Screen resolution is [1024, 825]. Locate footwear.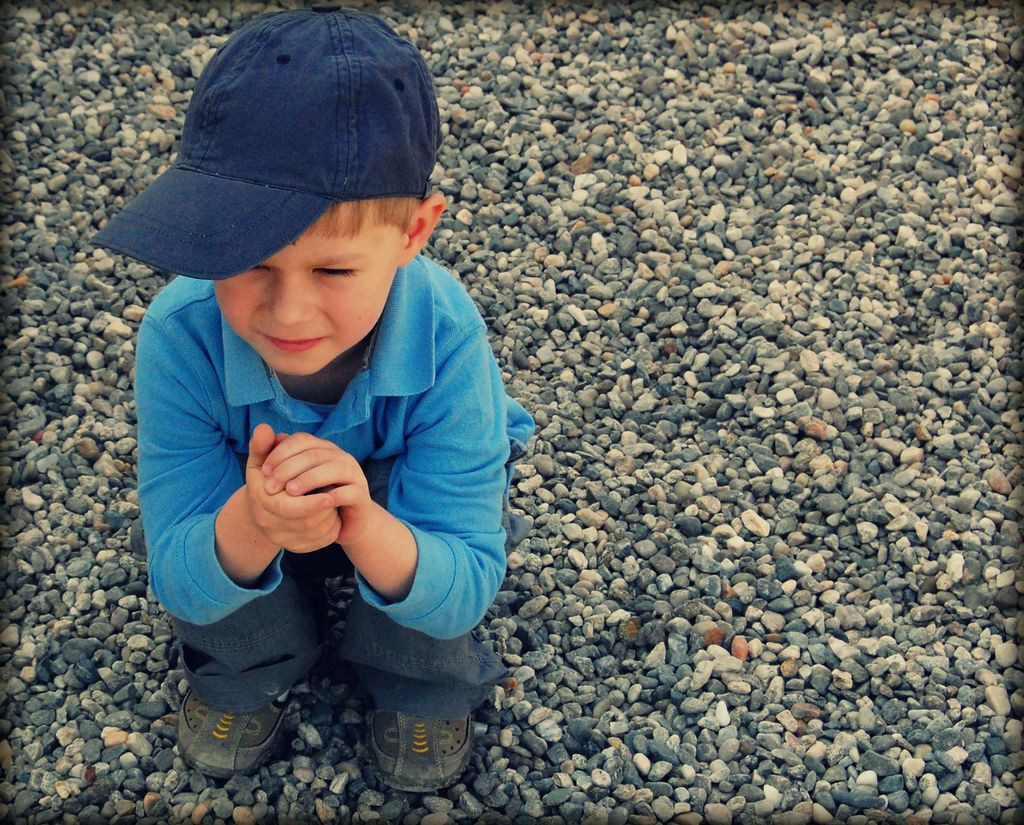
pyautogui.locateOnScreen(362, 707, 475, 796).
